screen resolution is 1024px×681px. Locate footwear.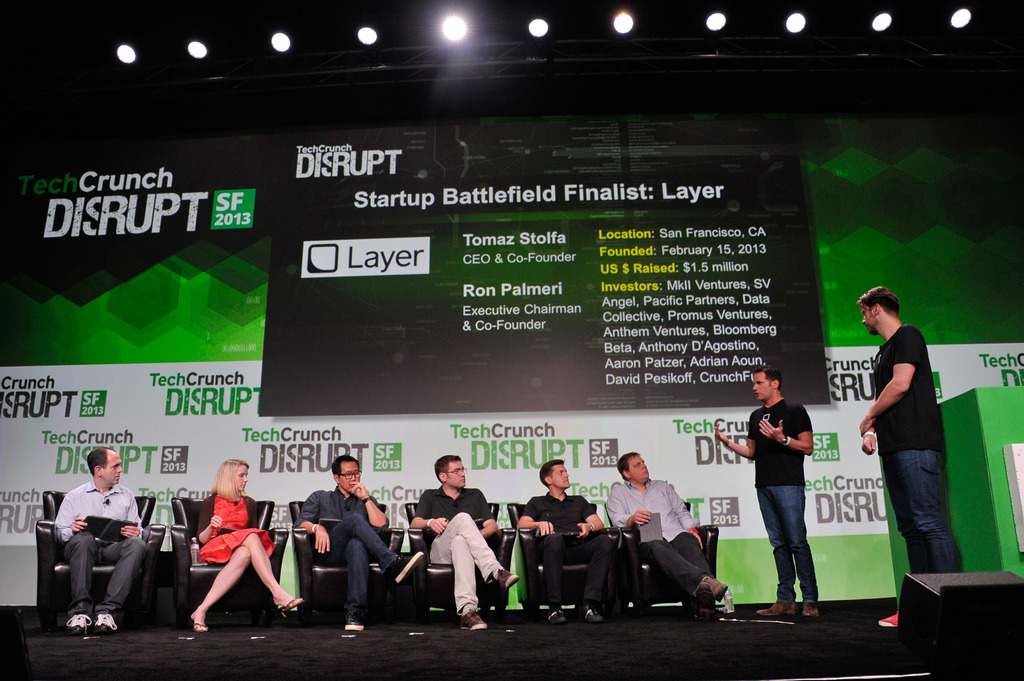
x1=92, y1=614, x2=119, y2=639.
